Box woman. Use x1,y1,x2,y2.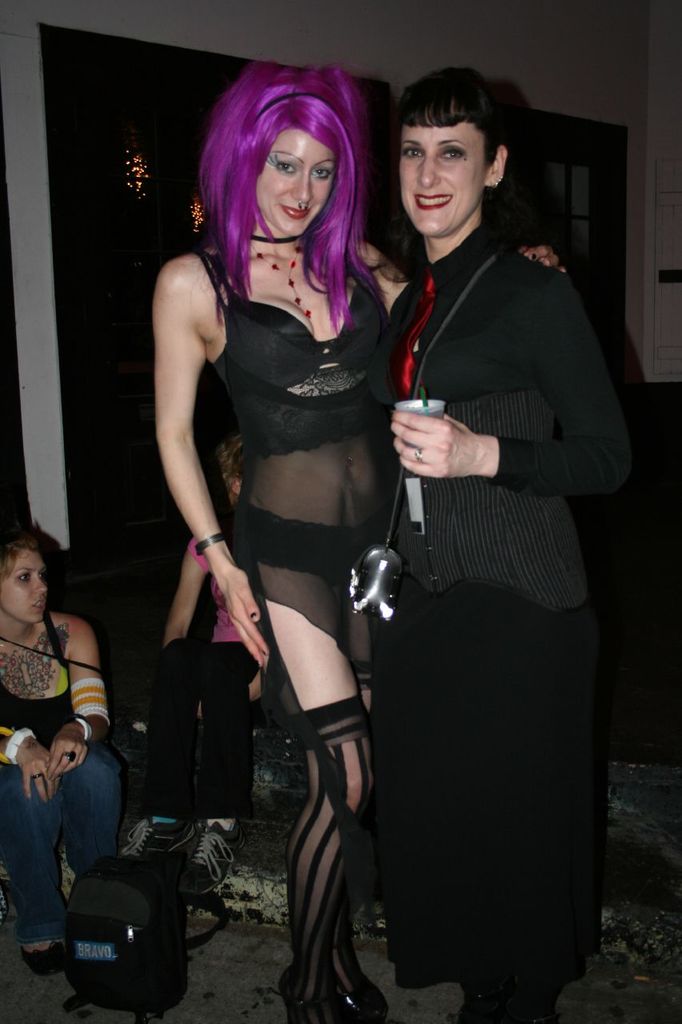
134,38,437,1023.
